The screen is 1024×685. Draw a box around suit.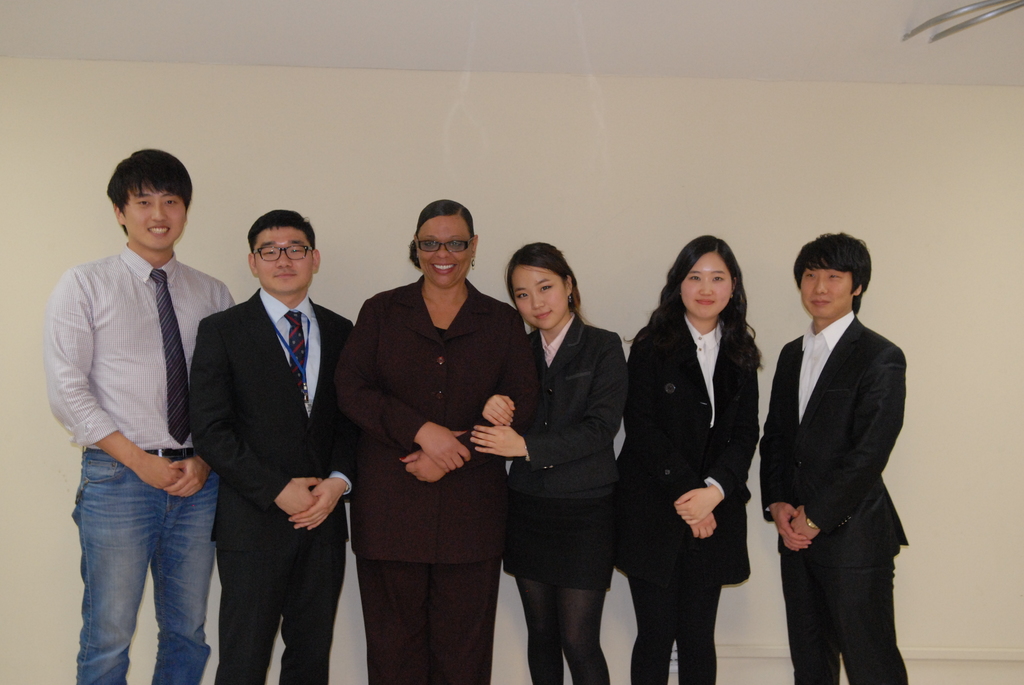
(x1=190, y1=286, x2=354, y2=684).
